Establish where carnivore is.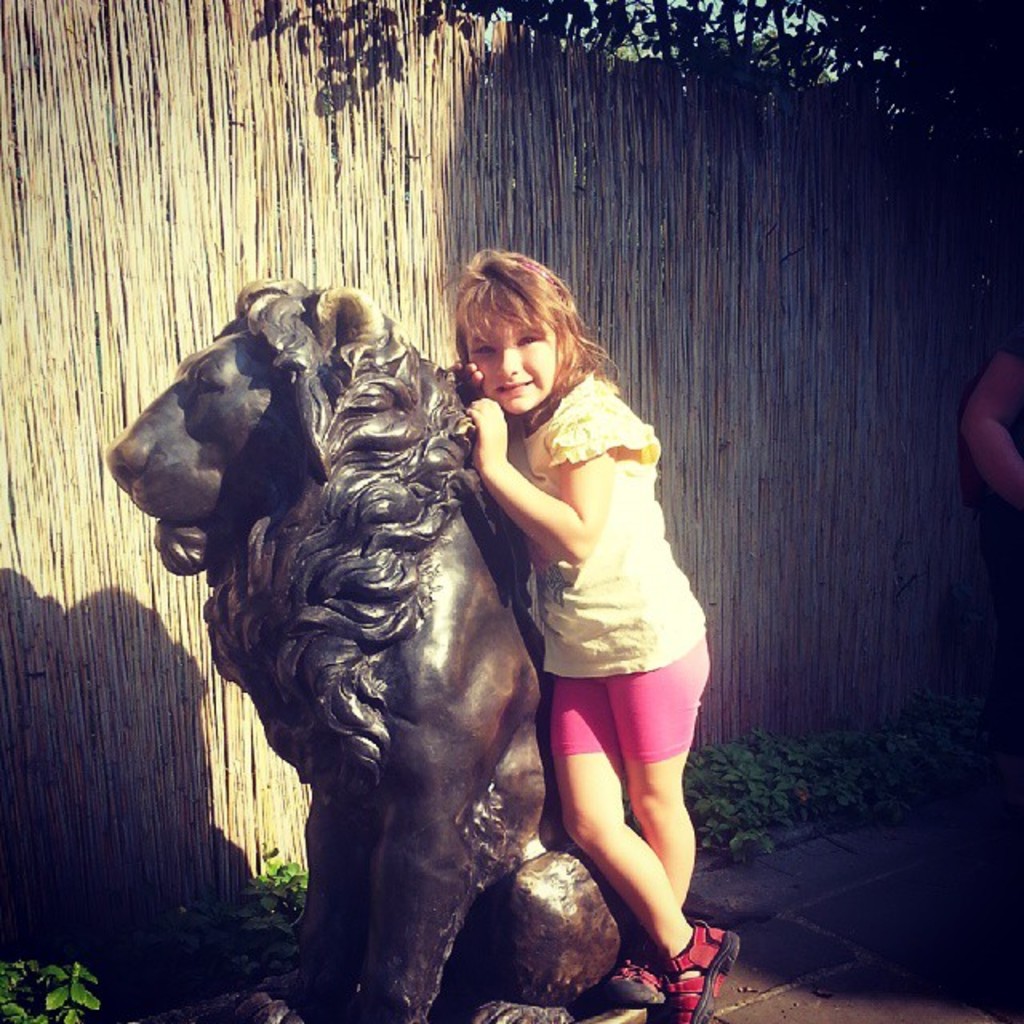
Established at 448/222/725/1011.
